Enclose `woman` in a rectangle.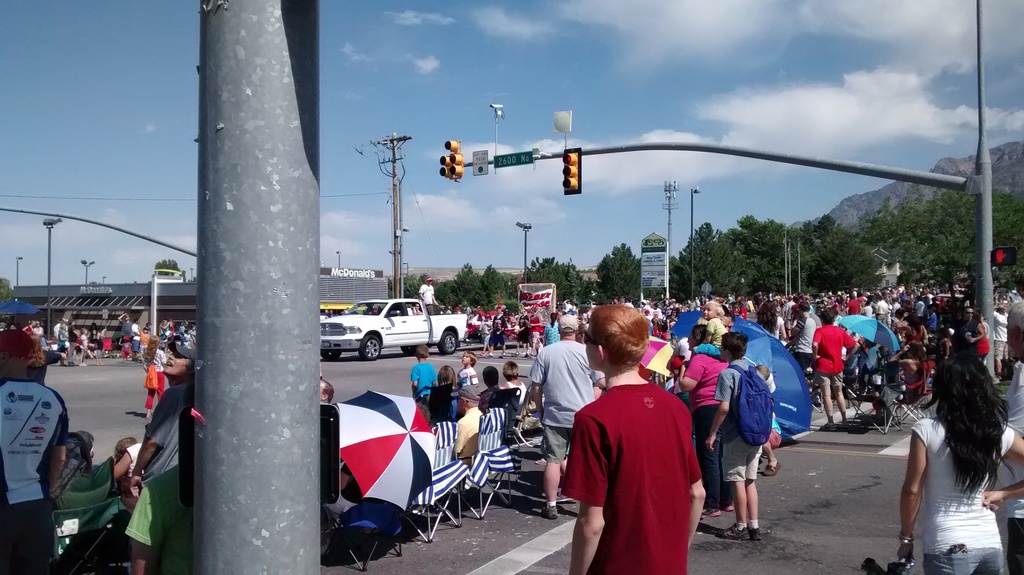
436, 363, 458, 418.
